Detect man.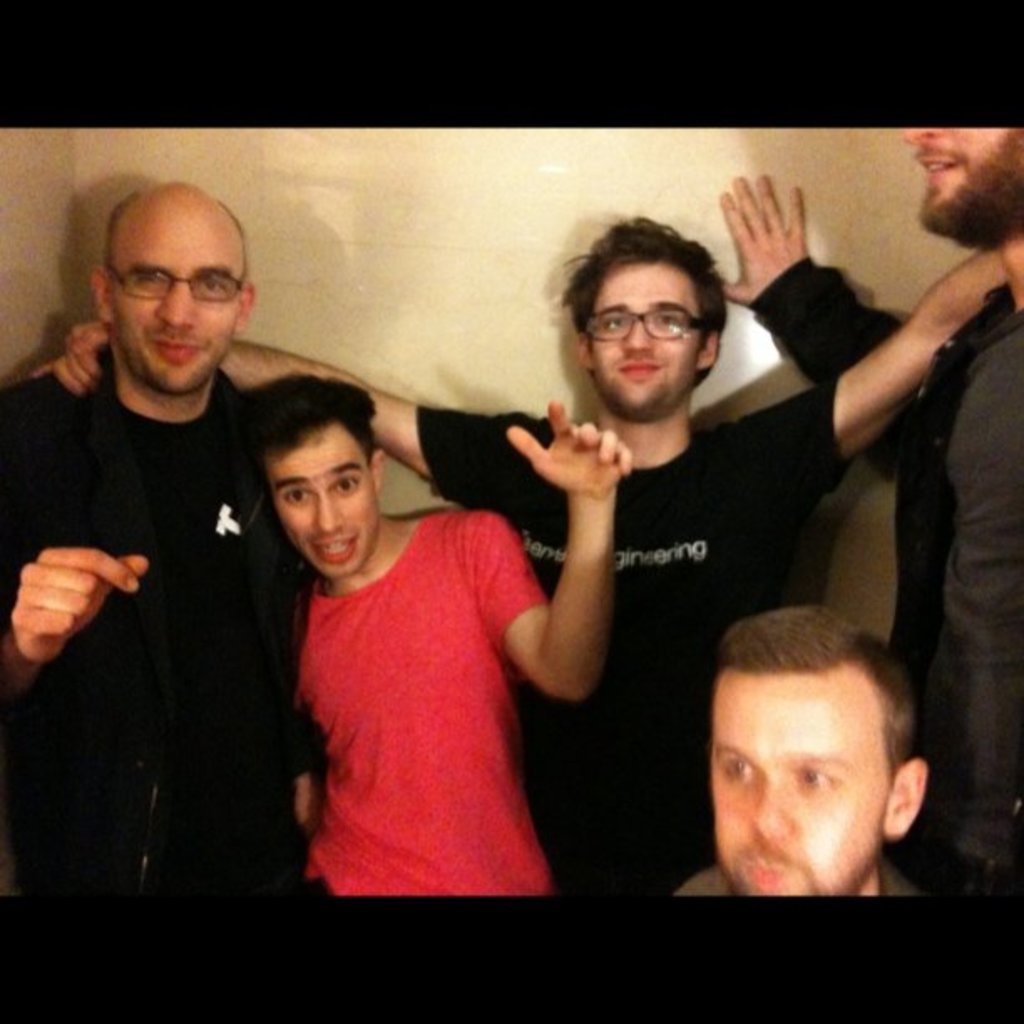
Detected at [65,214,1009,897].
